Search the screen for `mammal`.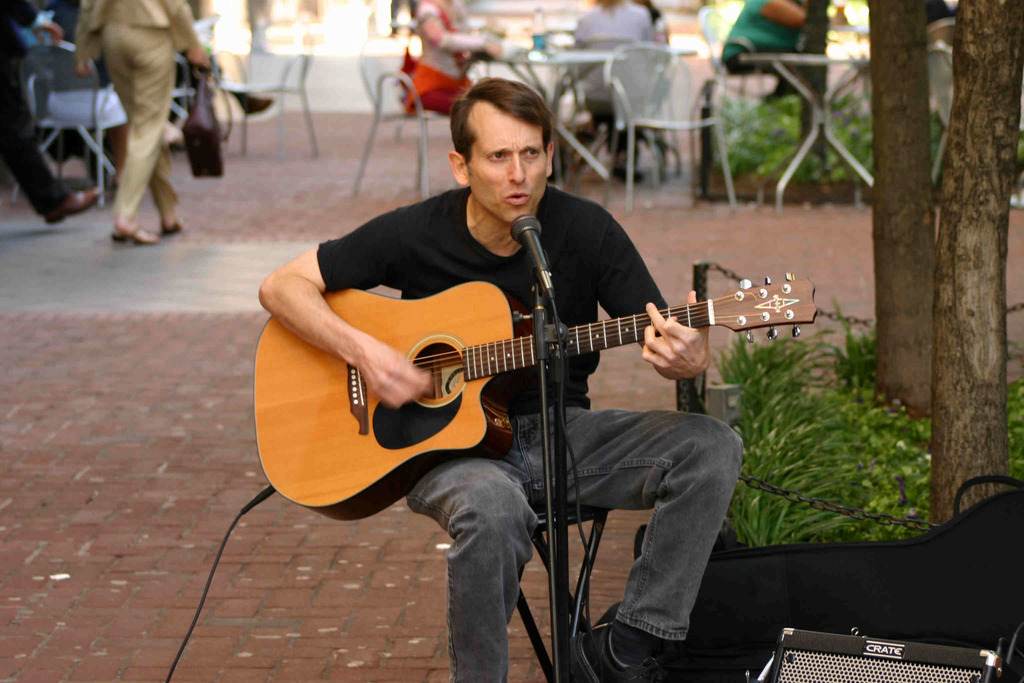
Found at bbox=[390, 0, 501, 115].
